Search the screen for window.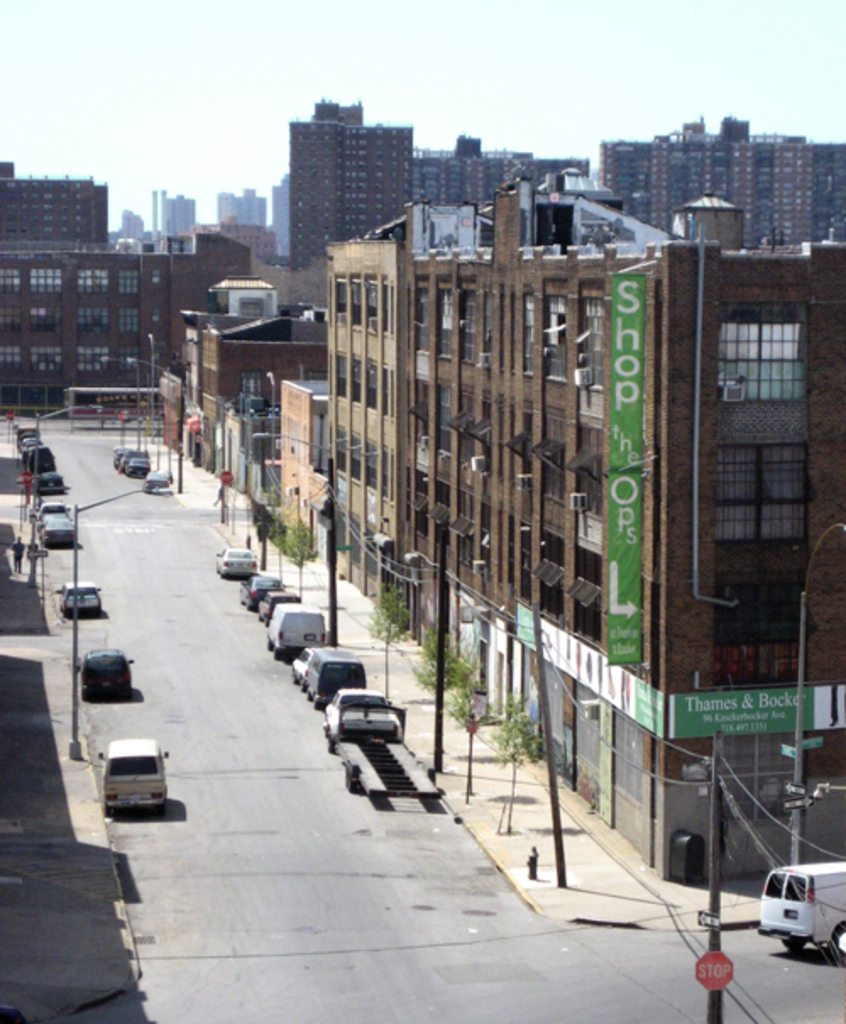
Found at {"left": 0, "top": 305, "right": 27, "bottom": 332}.
